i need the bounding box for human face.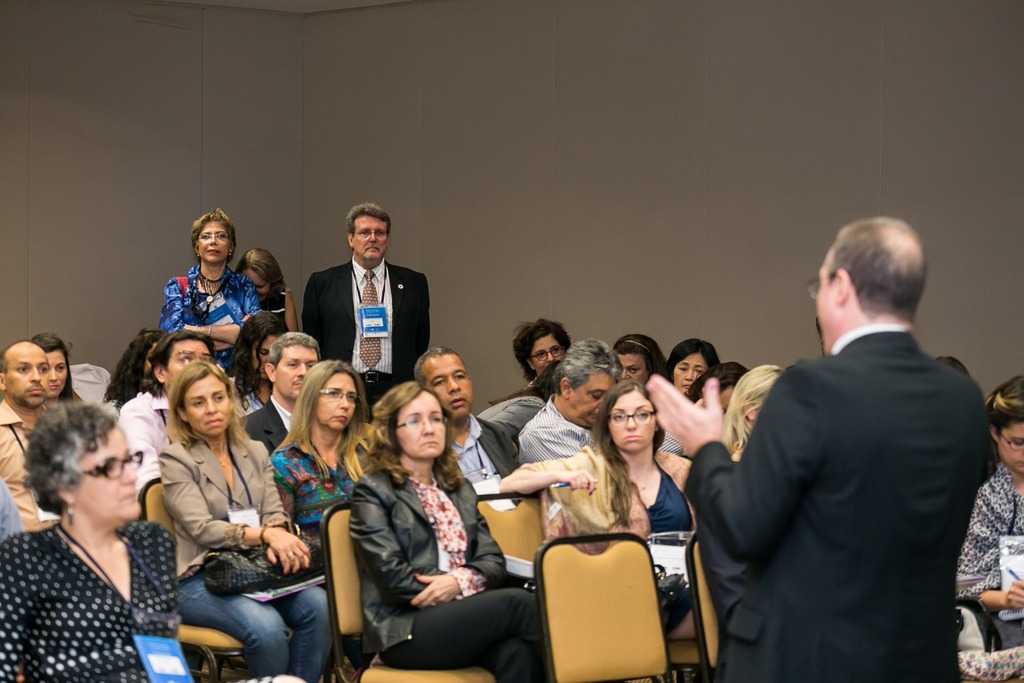
Here it is: 198:223:229:261.
